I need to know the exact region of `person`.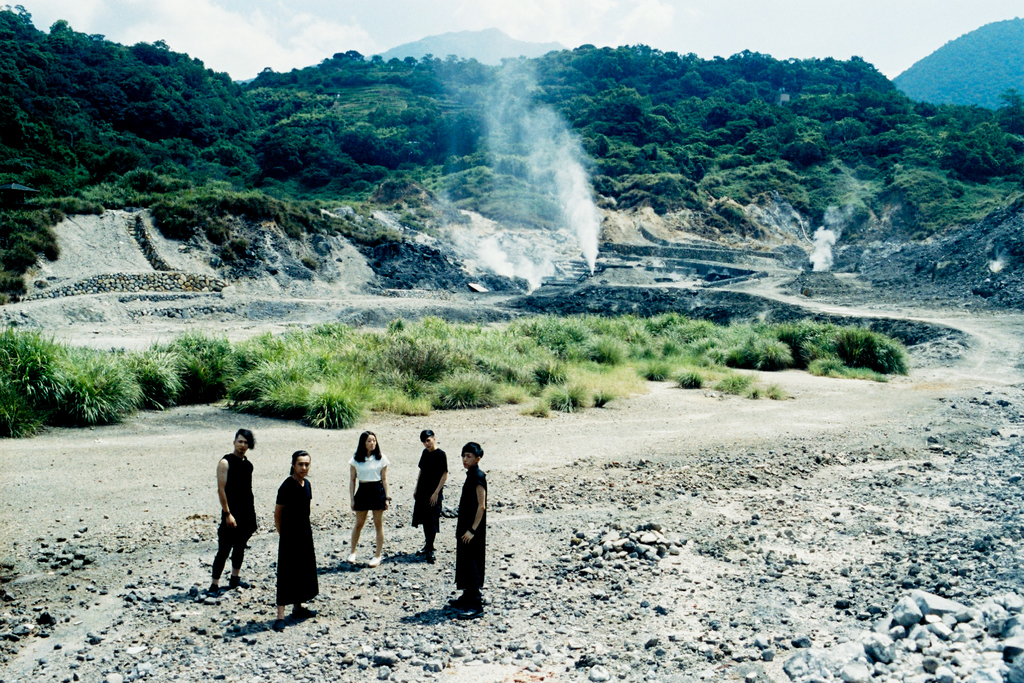
Region: [left=452, top=440, right=491, bottom=619].
